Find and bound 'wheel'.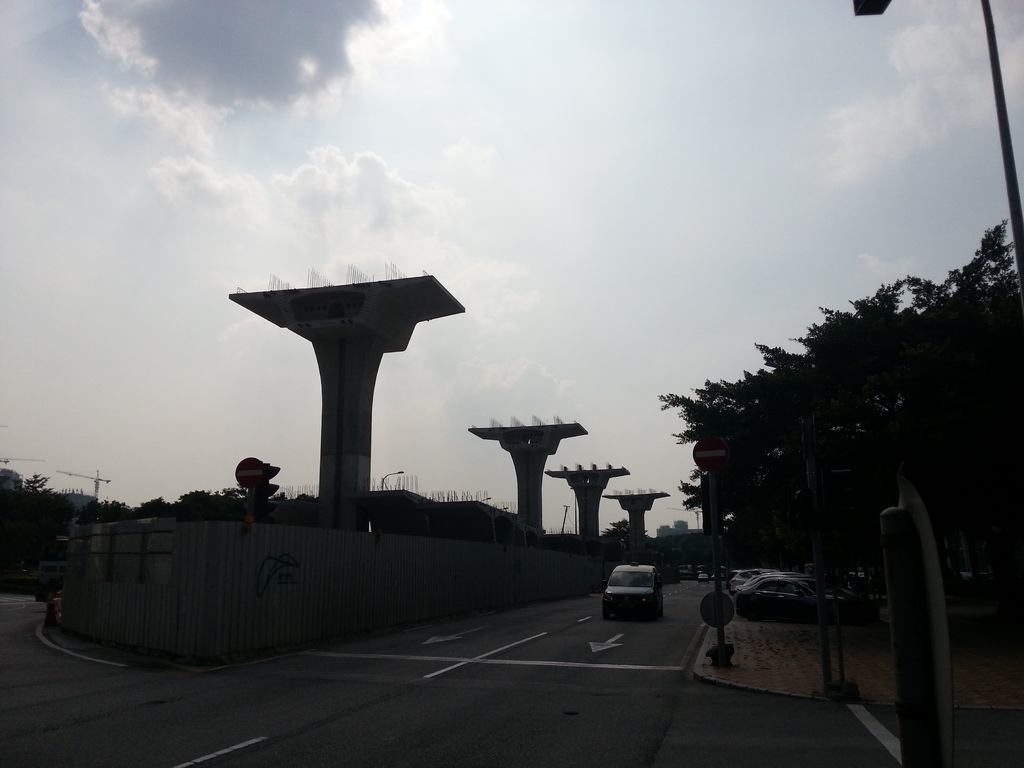
Bound: <bbox>603, 609, 612, 620</bbox>.
